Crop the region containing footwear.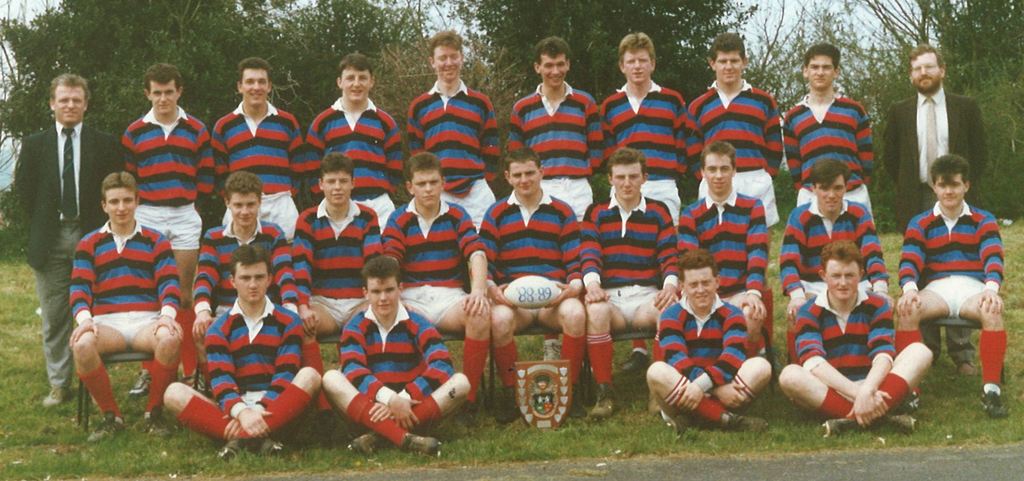
Crop region: (317, 405, 336, 446).
